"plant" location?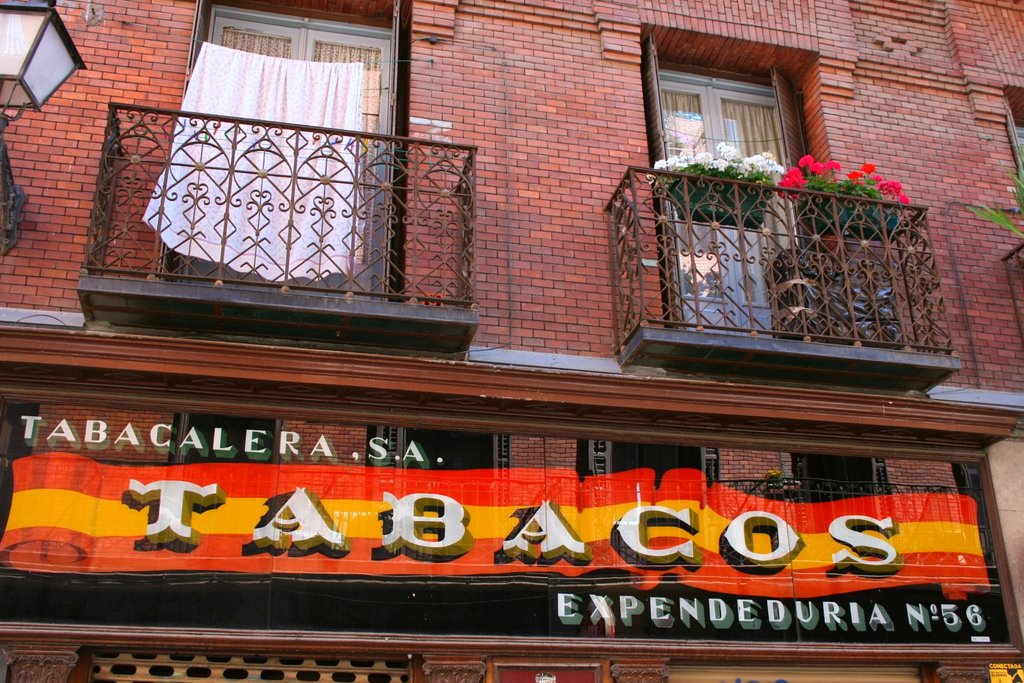
[left=964, top=159, right=1023, bottom=240]
